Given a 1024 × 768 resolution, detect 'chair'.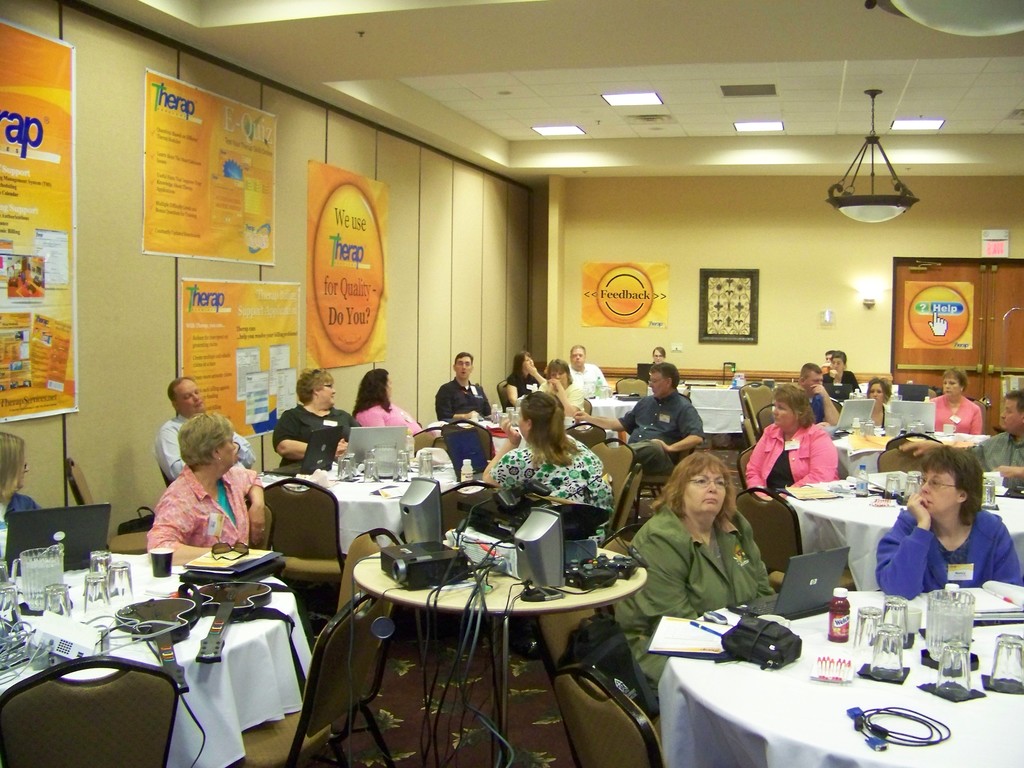
<box>884,433,942,452</box>.
